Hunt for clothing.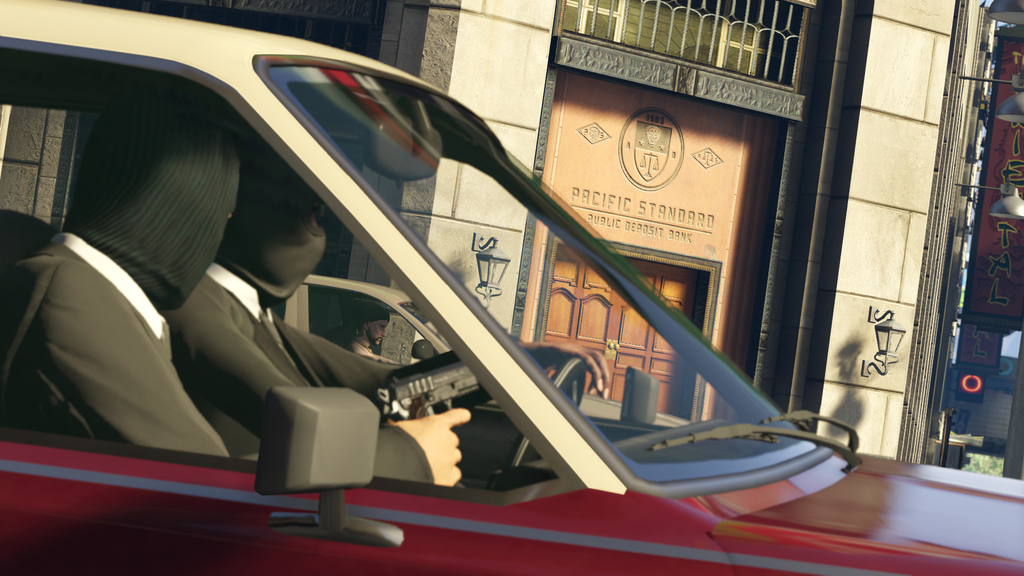
Hunted down at 0, 232, 438, 511.
